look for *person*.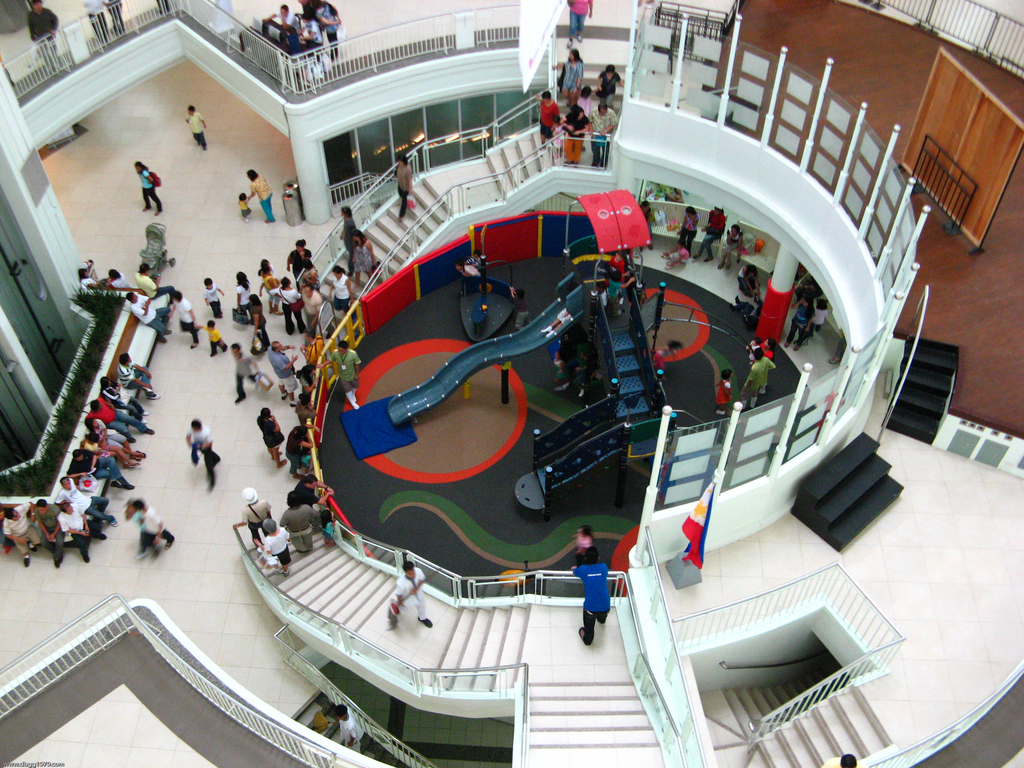
Found: region(330, 695, 362, 755).
